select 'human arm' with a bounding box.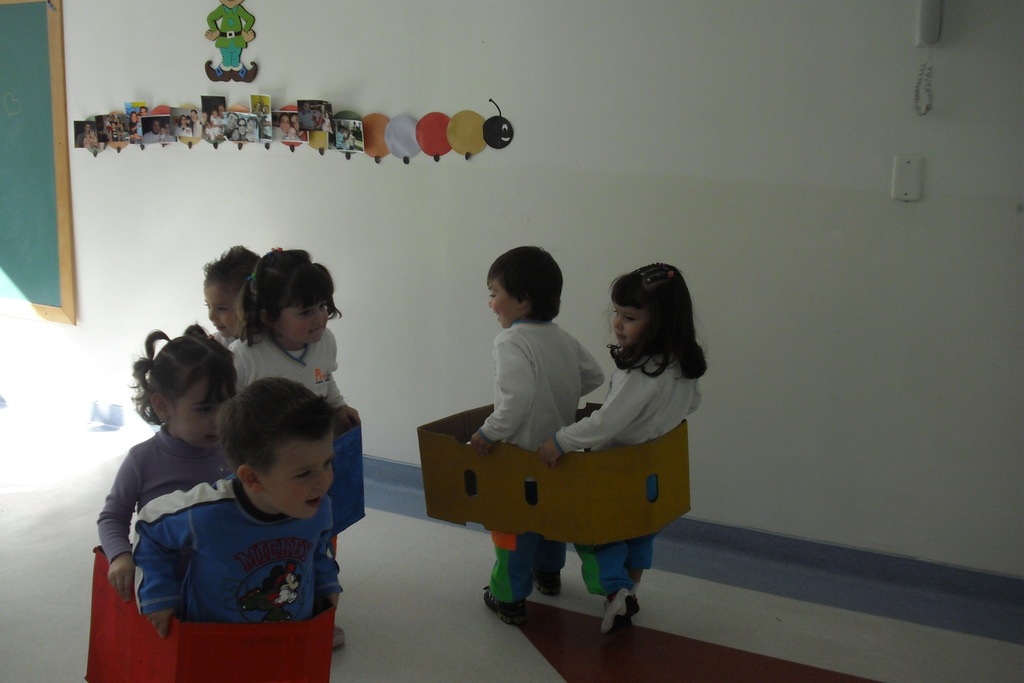
BBox(572, 340, 605, 397).
